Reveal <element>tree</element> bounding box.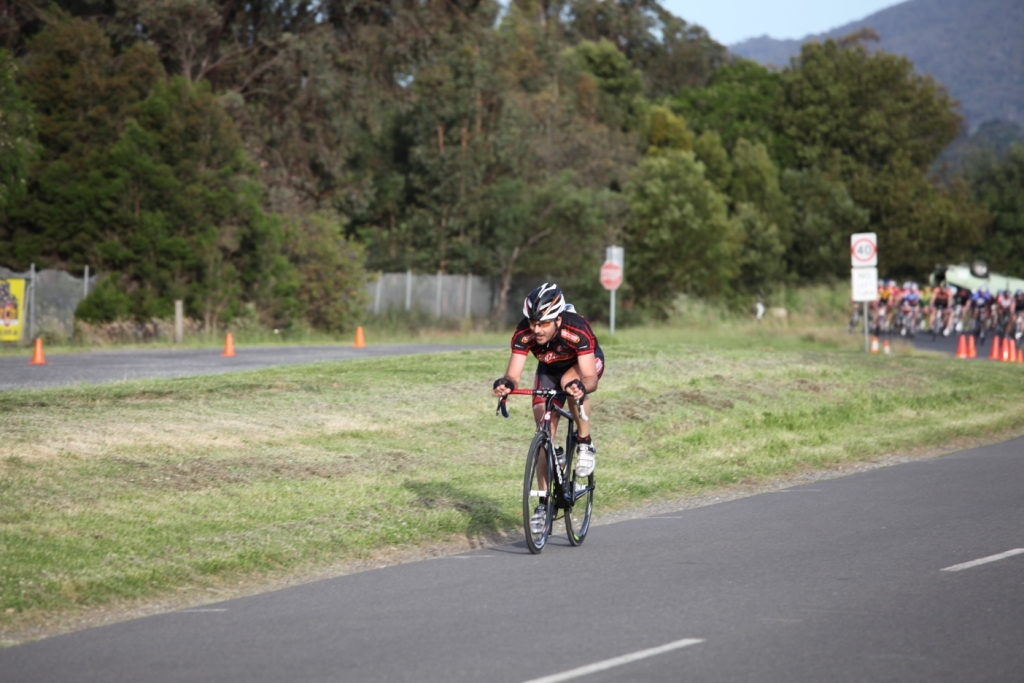
Revealed: 968, 146, 1023, 295.
